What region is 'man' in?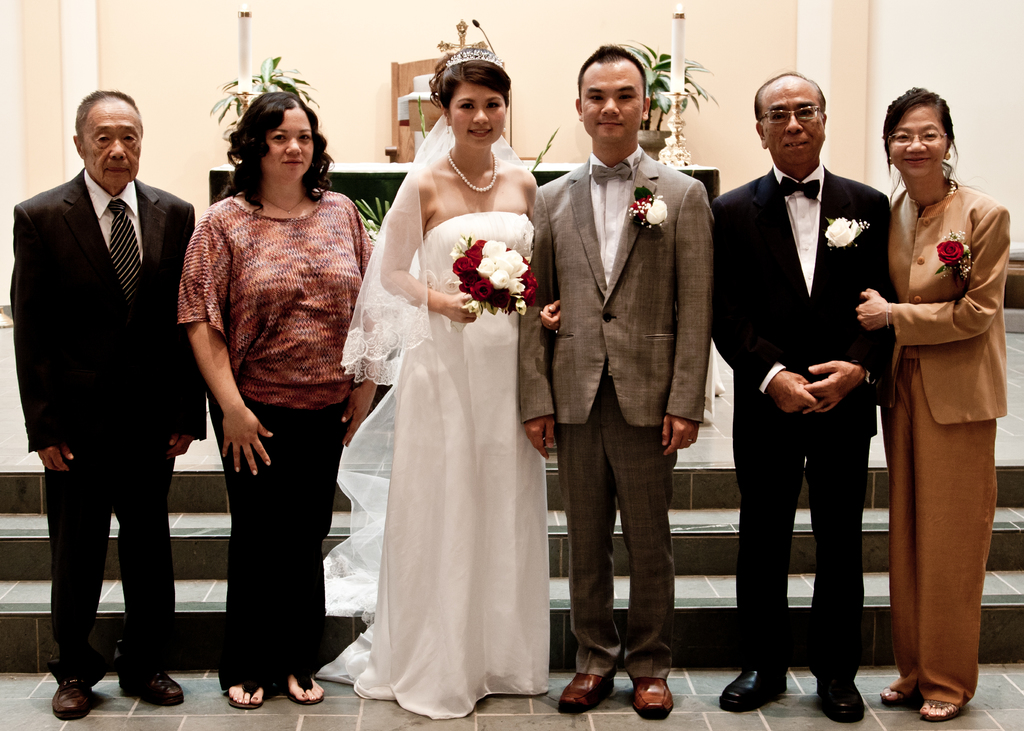
[6, 88, 234, 723].
